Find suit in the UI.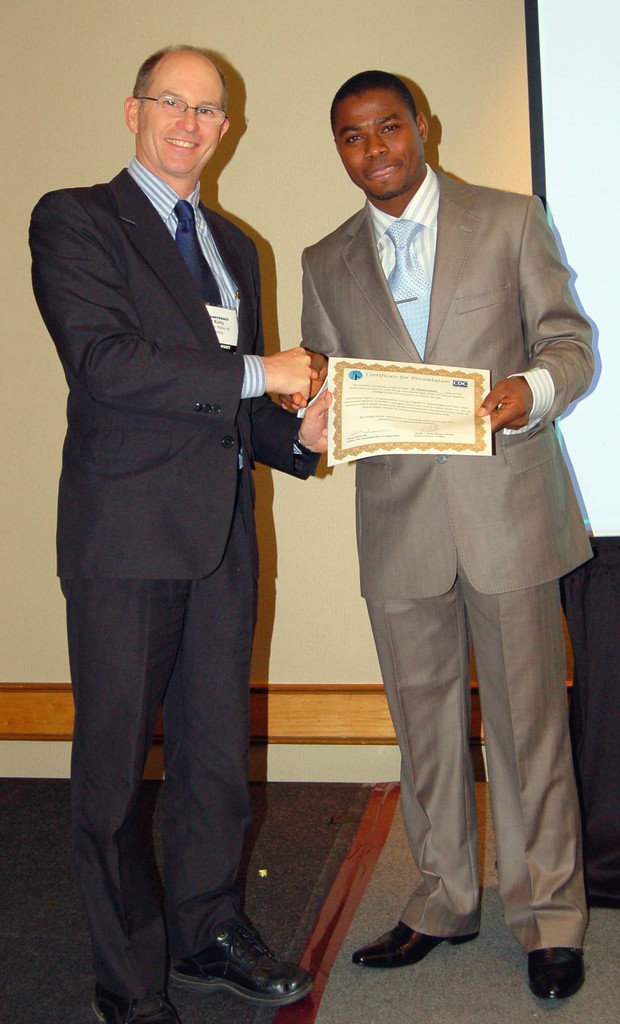
UI element at bbox=(24, 154, 327, 1023).
